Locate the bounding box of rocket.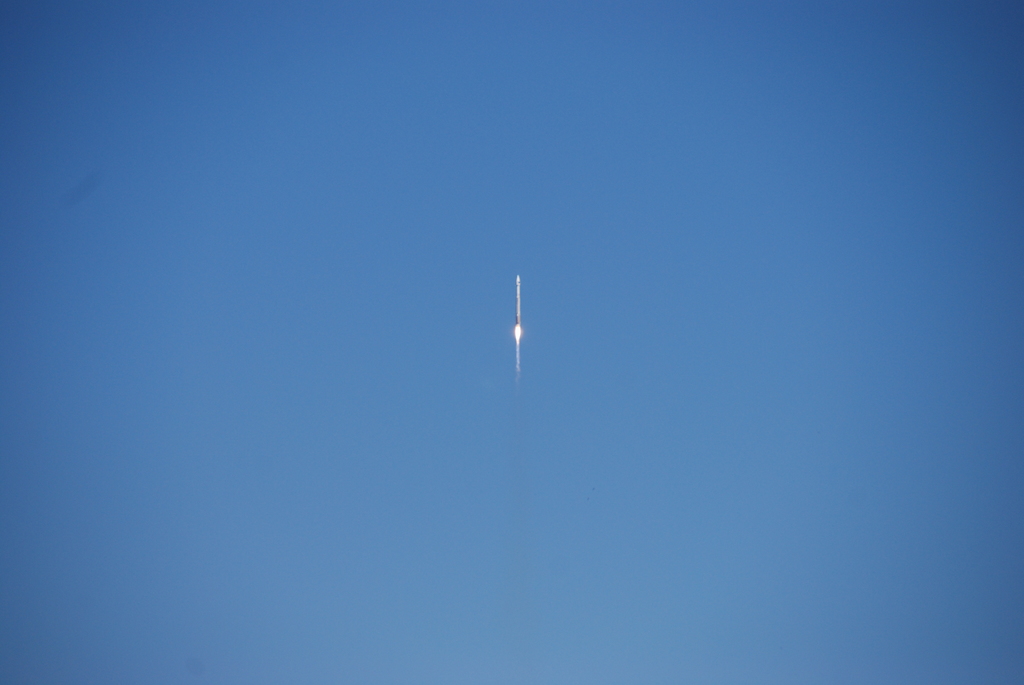
Bounding box: [515,273,518,333].
